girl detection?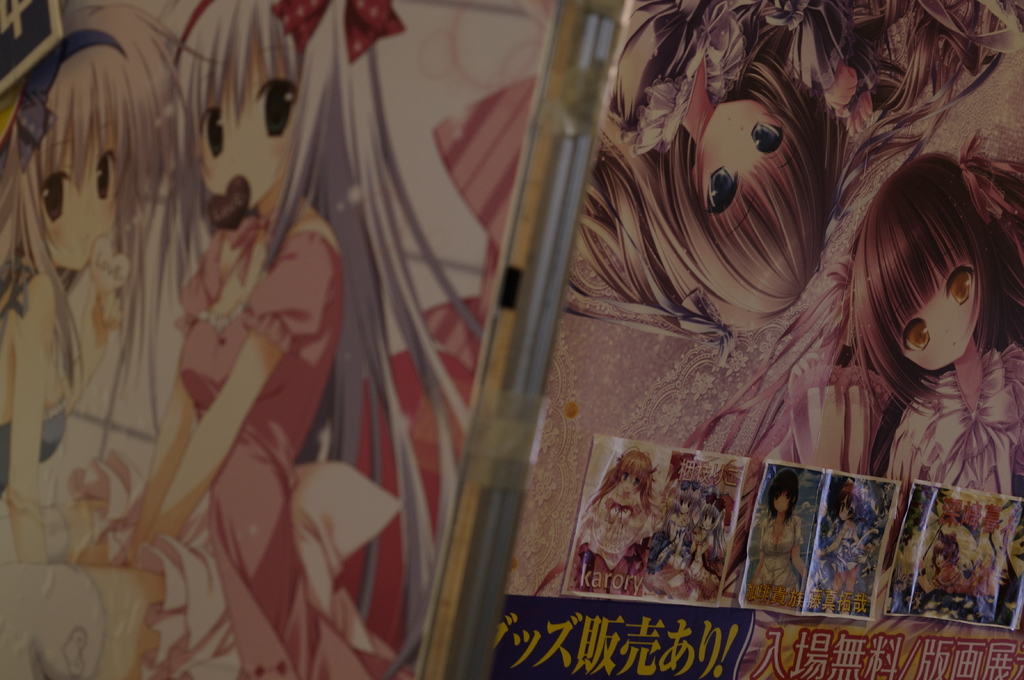
left=564, top=0, right=1023, bottom=361
